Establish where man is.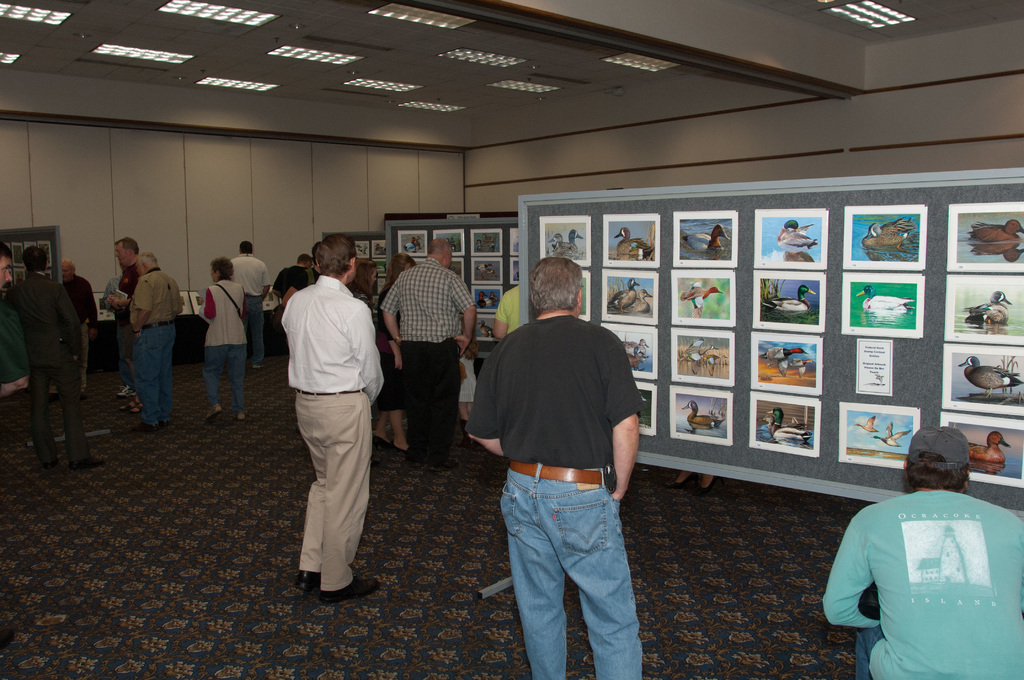
Established at bbox=[275, 253, 317, 293].
